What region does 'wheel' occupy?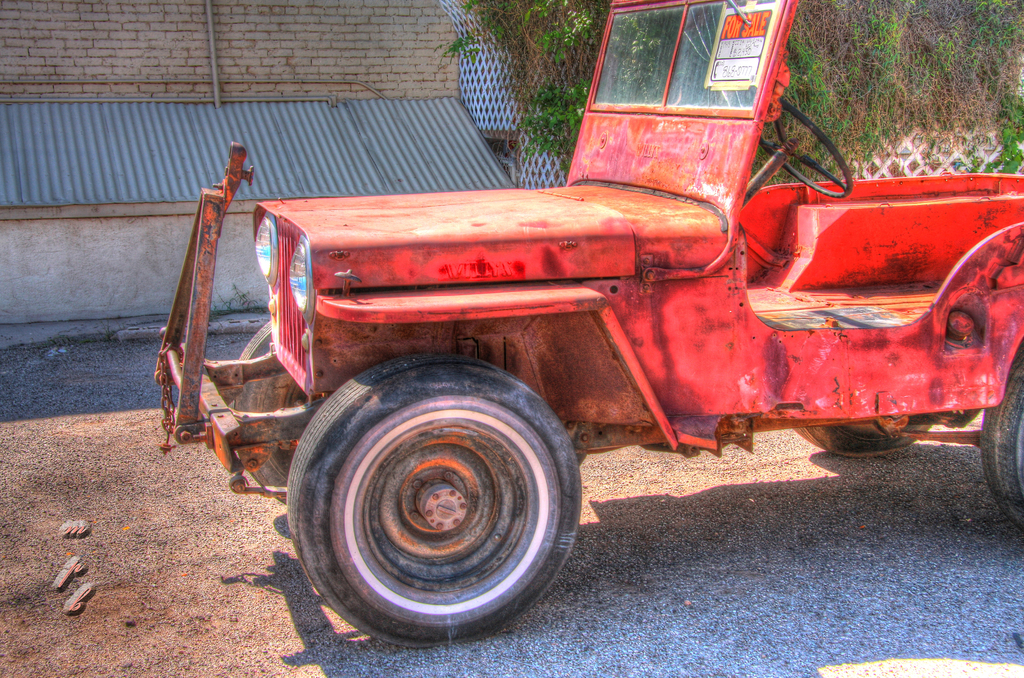
detection(228, 321, 325, 501).
